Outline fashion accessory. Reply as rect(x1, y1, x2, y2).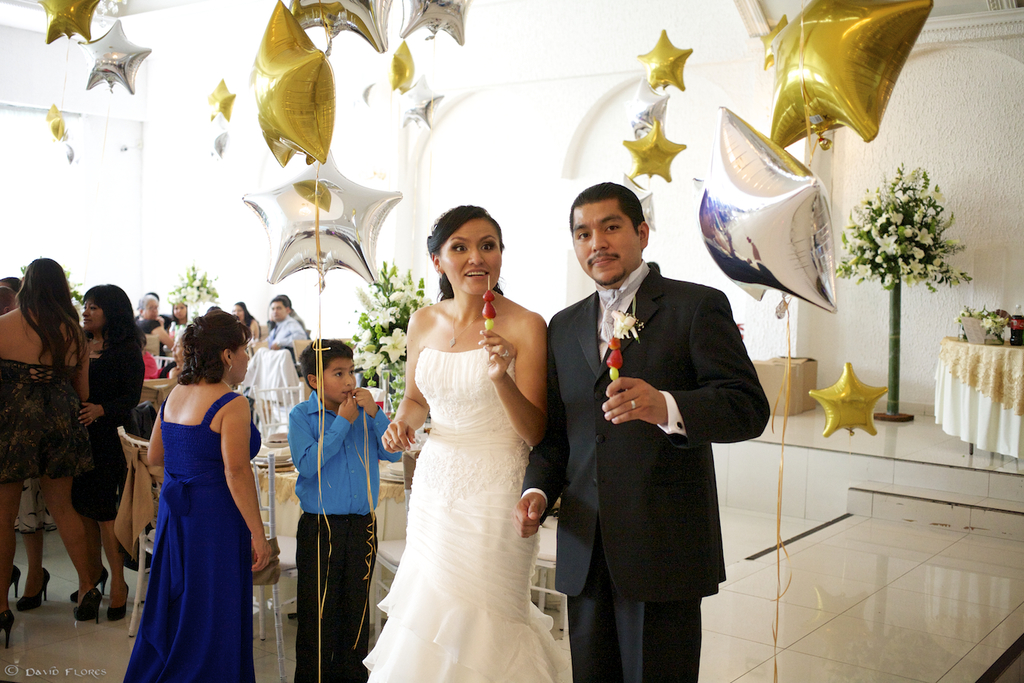
rect(12, 566, 53, 607).
